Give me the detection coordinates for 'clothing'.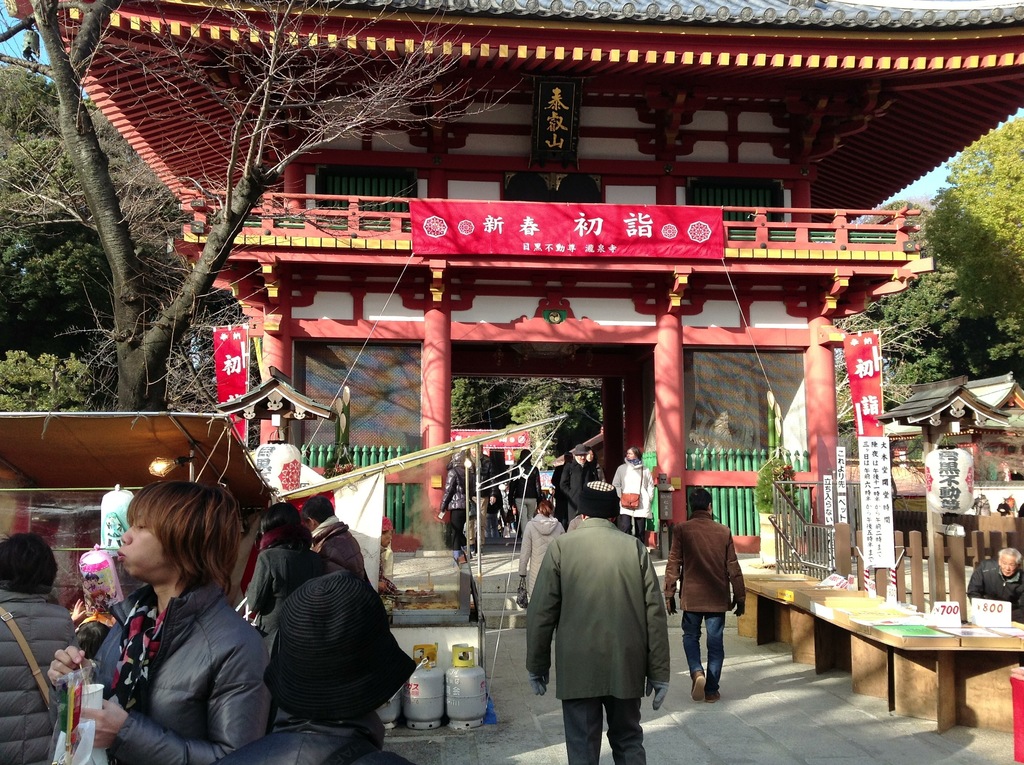
(522,504,674,750).
